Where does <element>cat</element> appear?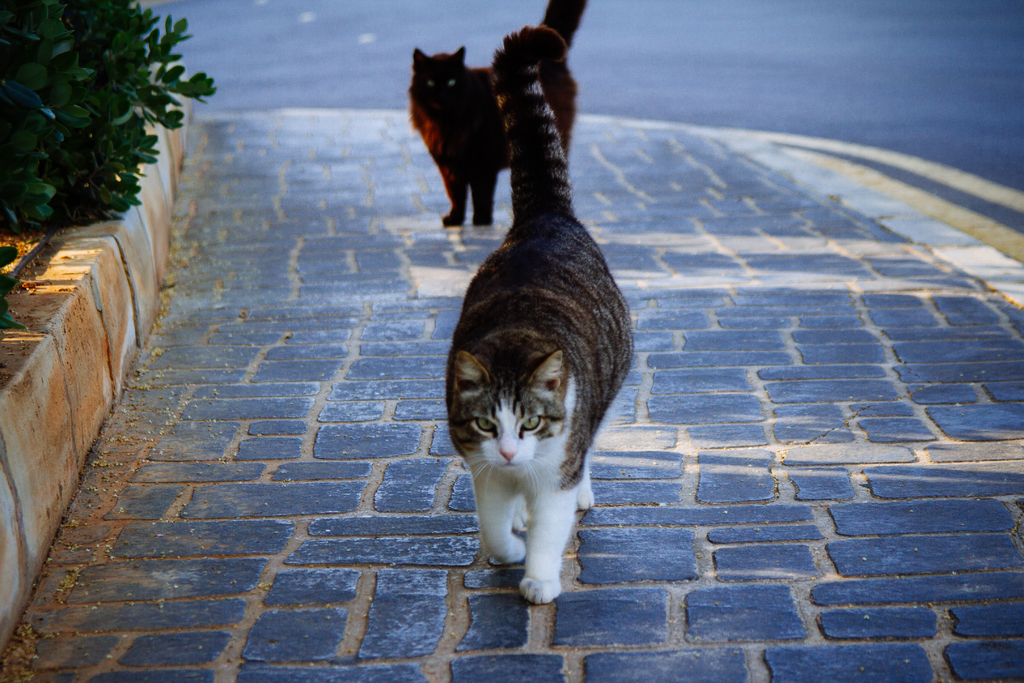
Appears at [x1=408, y1=0, x2=589, y2=229].
